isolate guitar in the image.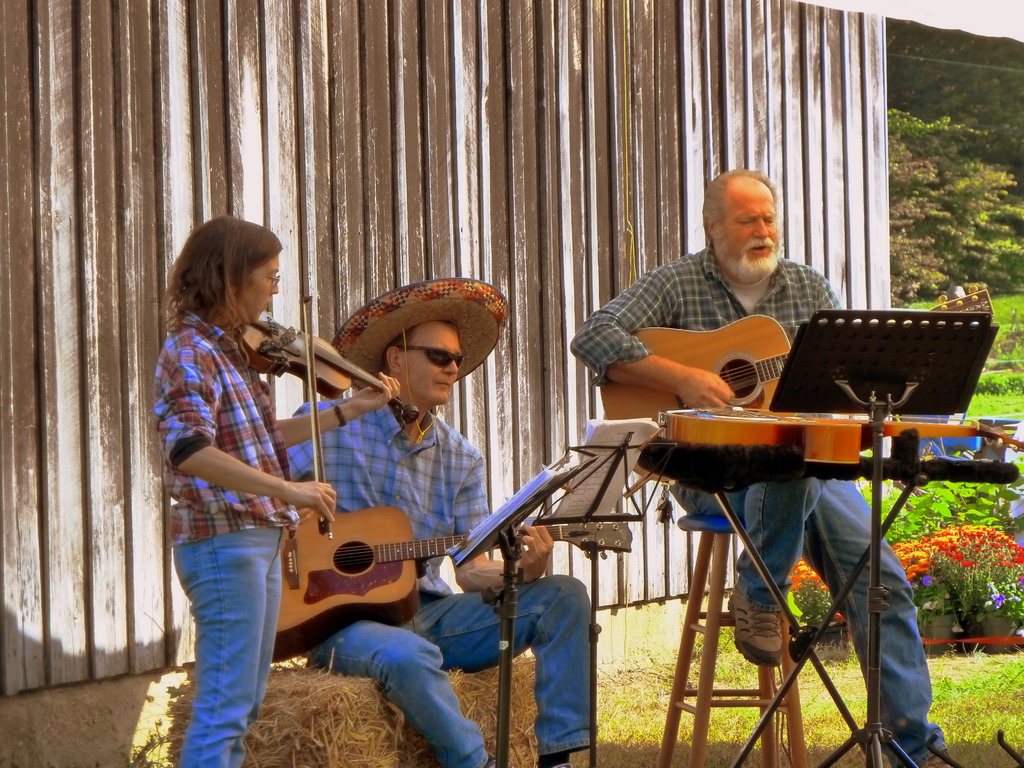
Isolated region: [x1=599, y1=284, x2=991, y2=481].
